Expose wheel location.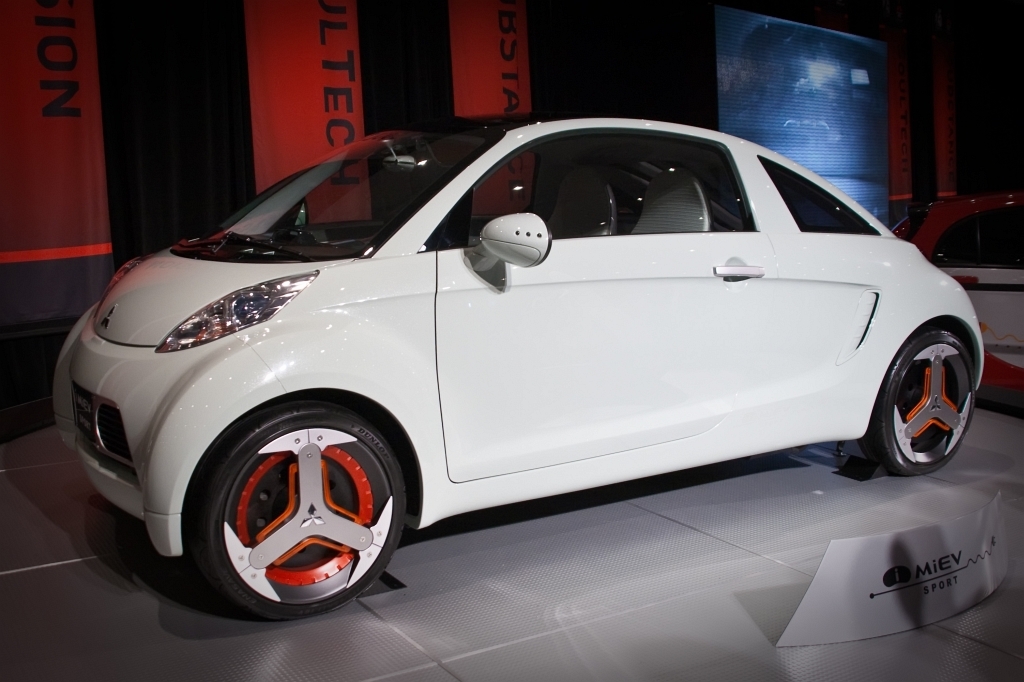
Exposed at box=[183, 396, 406, 616].
